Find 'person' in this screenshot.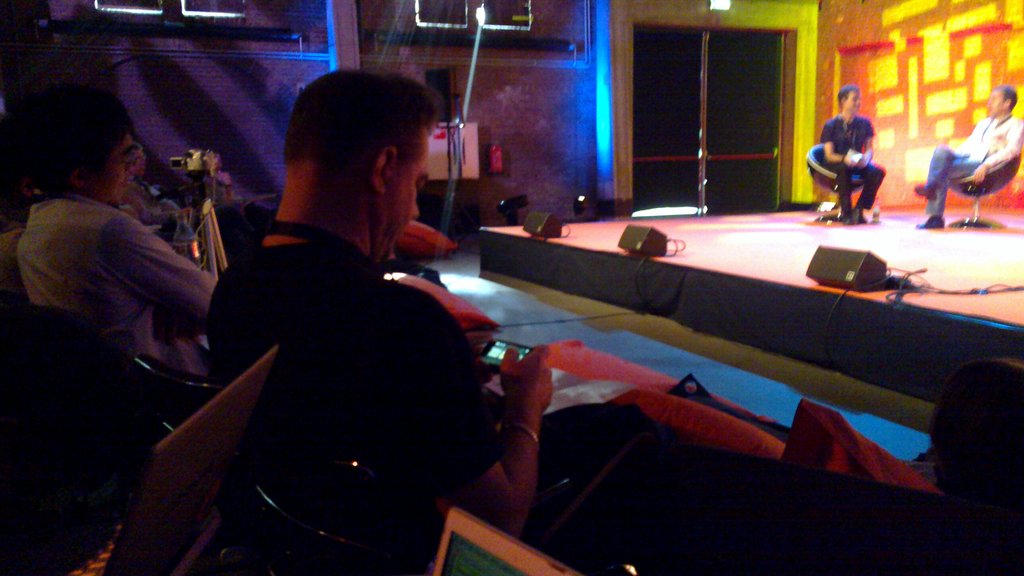
The bounding box for 'person' is <bbox>205, 76, 562, 574</bbox>.
